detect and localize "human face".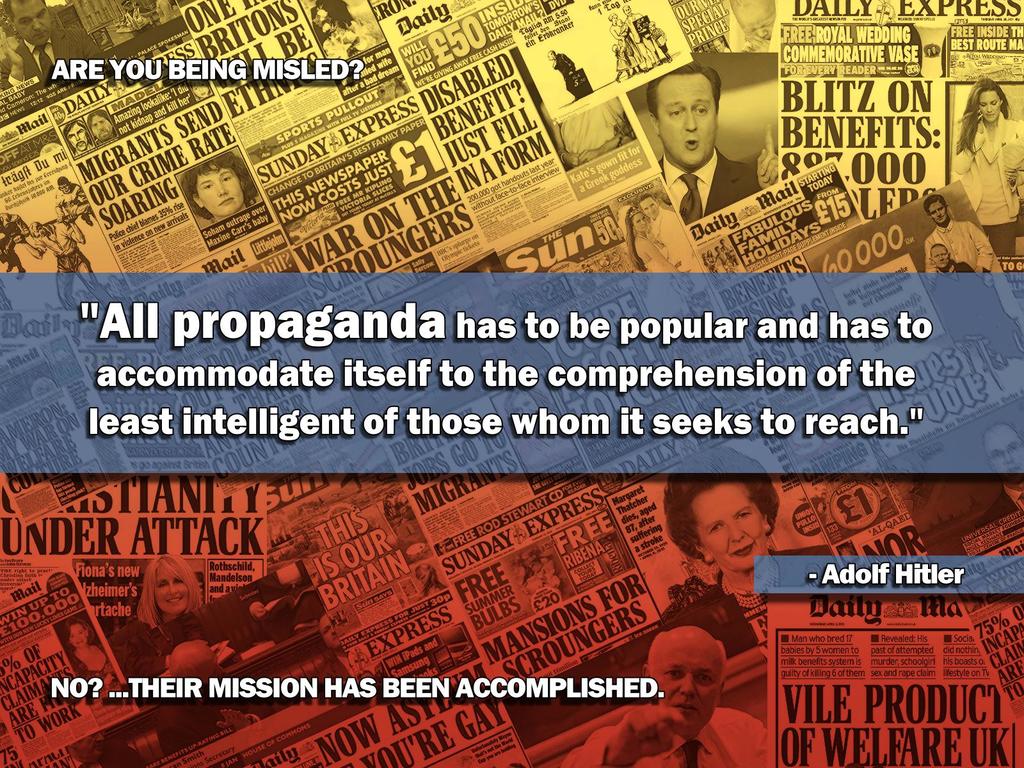
Localized at locate(639, 196, 657, 220).
